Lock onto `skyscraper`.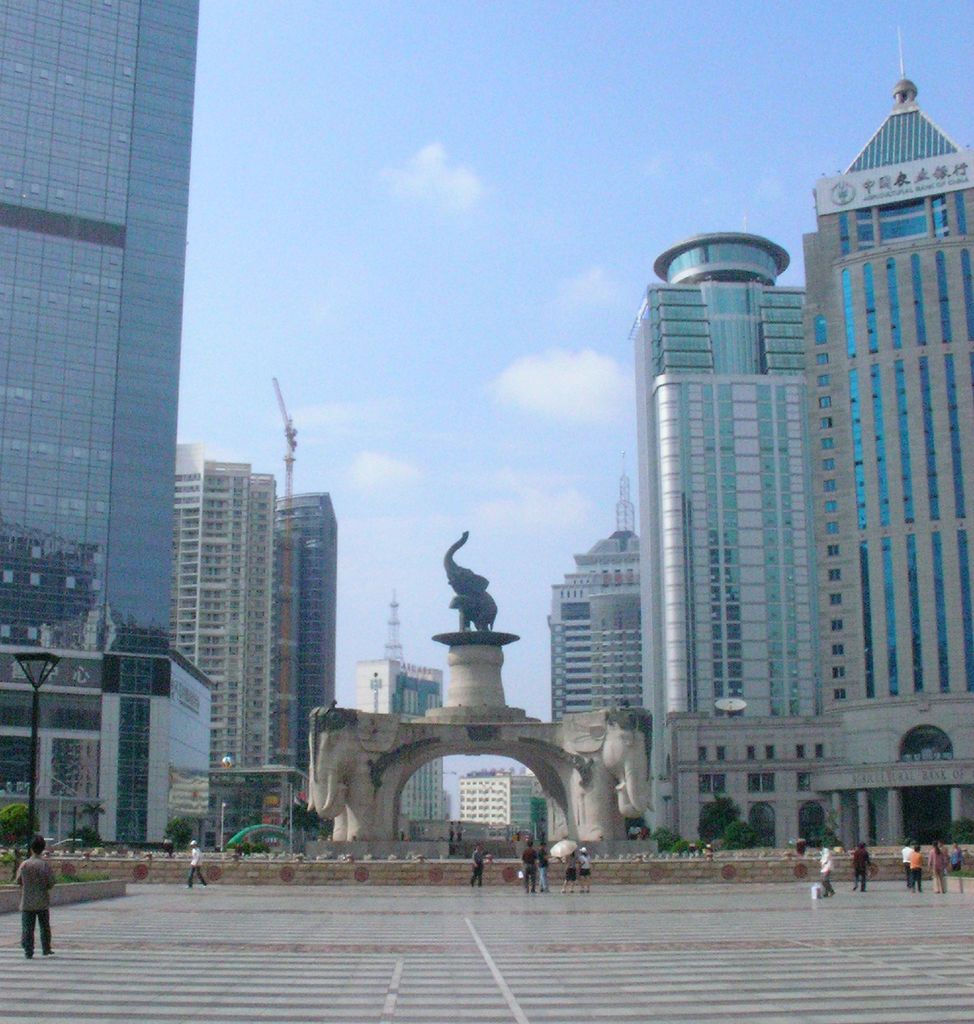
Locked: rect(799, 22, 973, 854).
